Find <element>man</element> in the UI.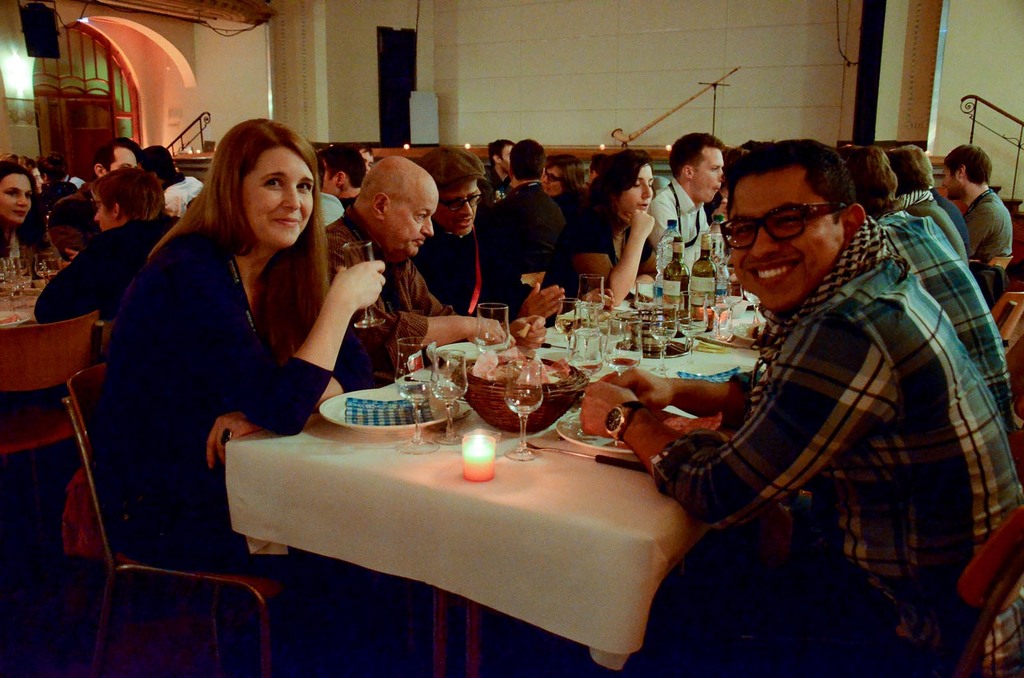
UI element at (884,146,966,261).
